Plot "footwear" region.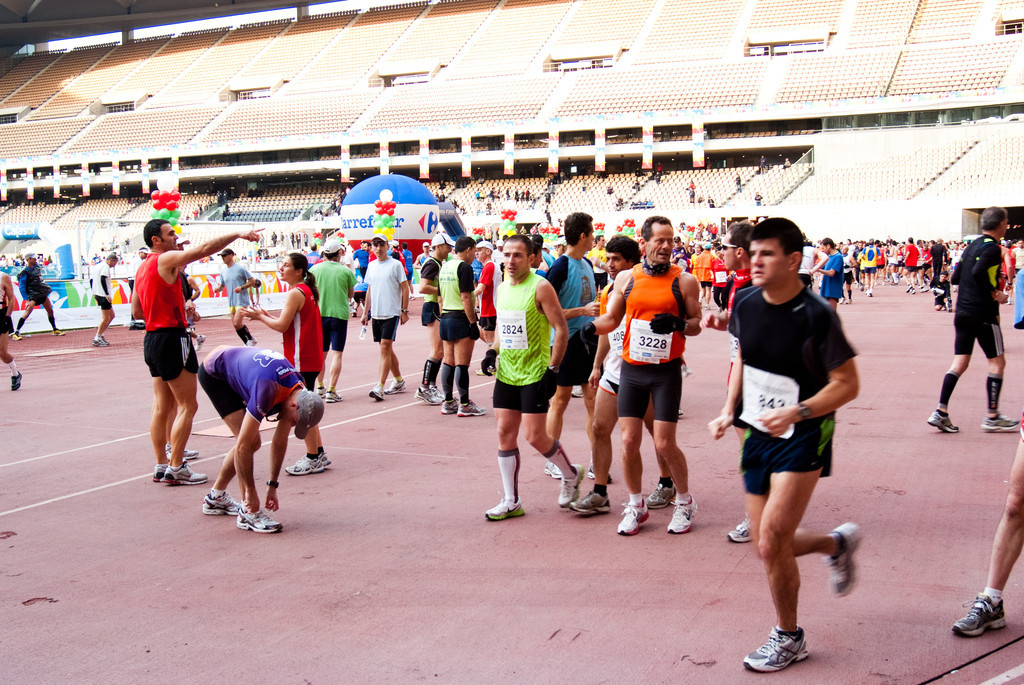
Plotted at (left=925, top=404, right=958, bottom=434).
